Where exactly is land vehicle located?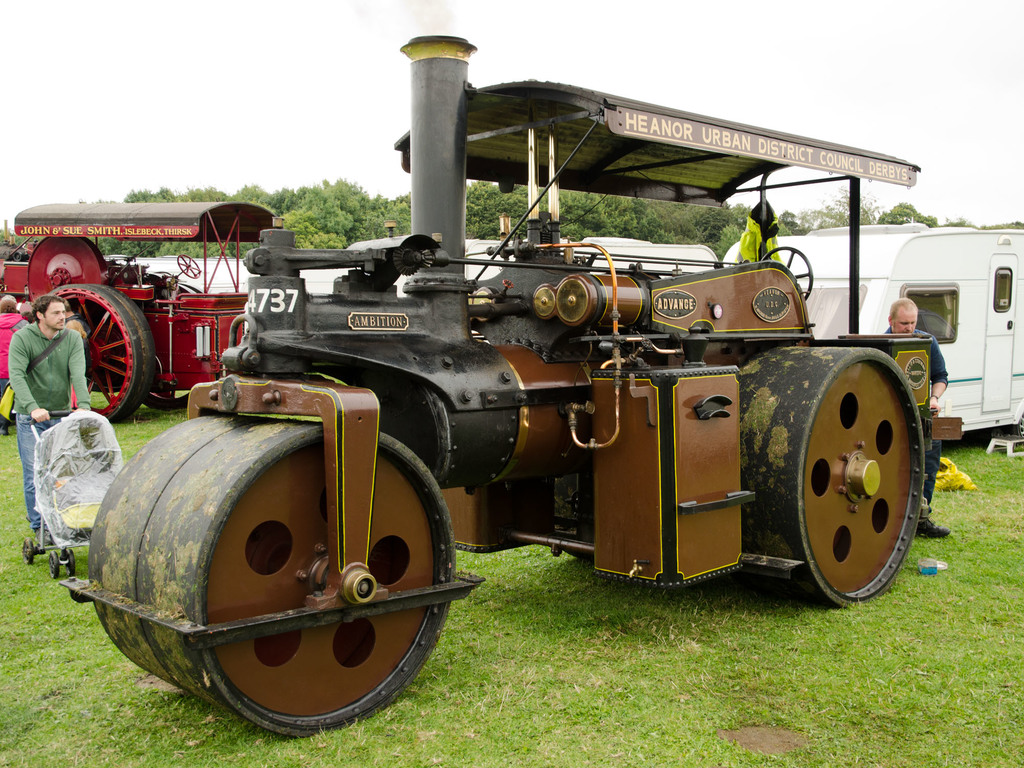
Its bounding box is locate(724, 221, 1023, 436).
